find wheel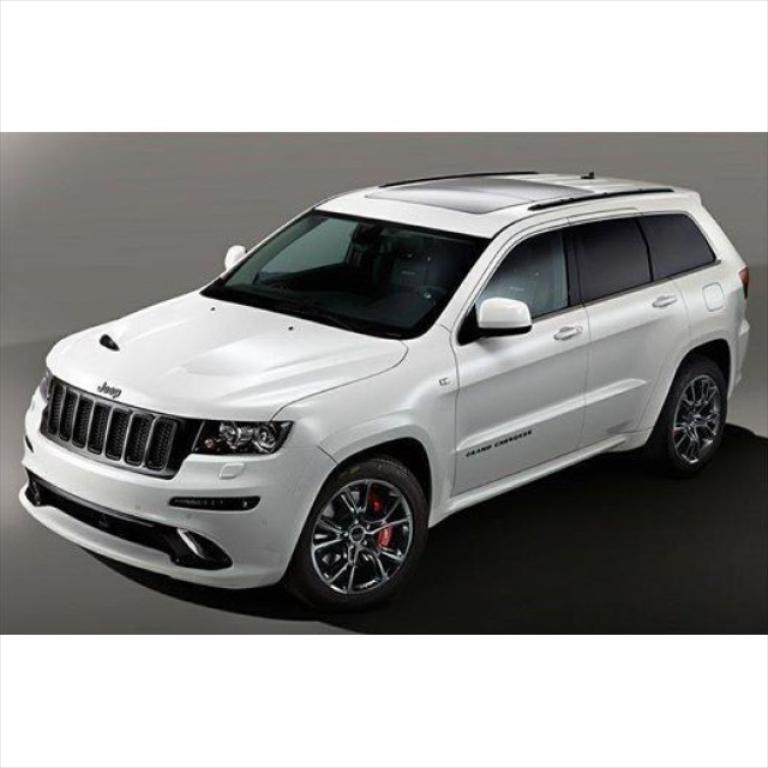
select_region(650, 361, 726, 478)
